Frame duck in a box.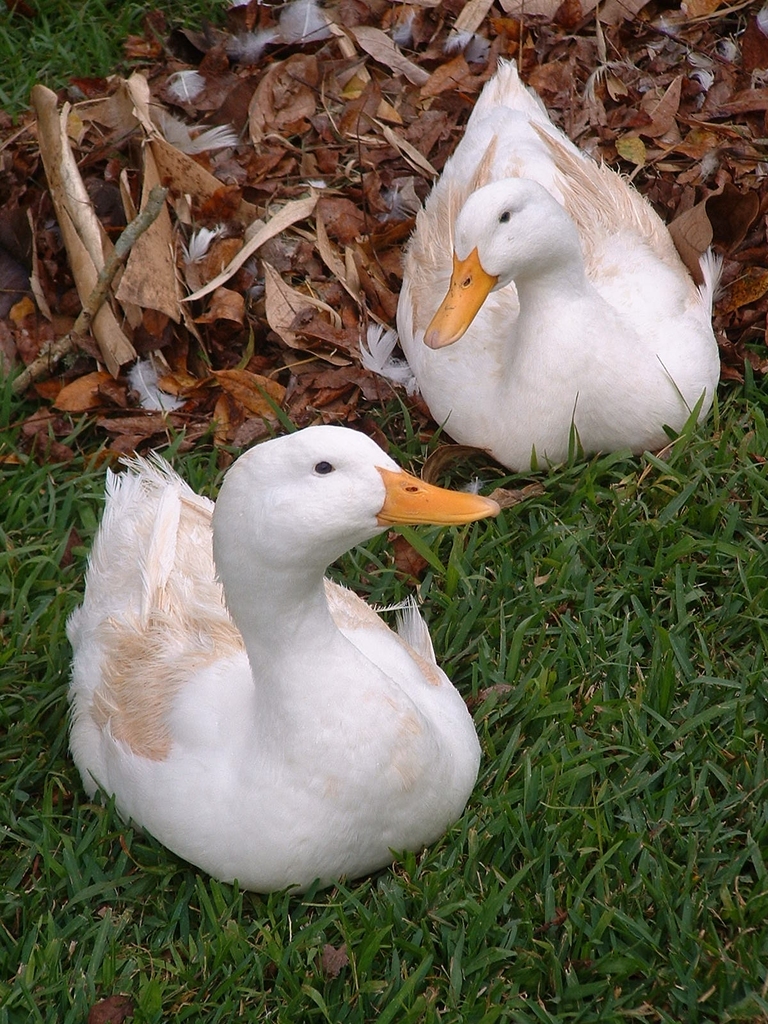
356,54,727,463.
